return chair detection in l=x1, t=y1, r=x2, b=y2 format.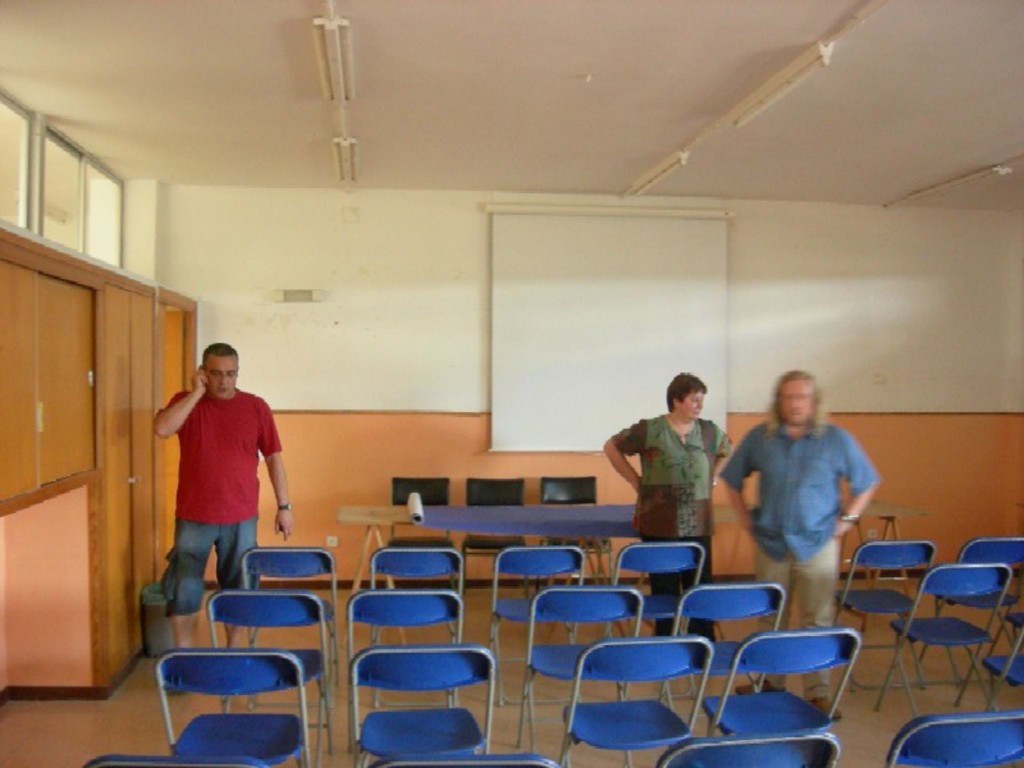
l=83, t=748, r=268, b=767.
